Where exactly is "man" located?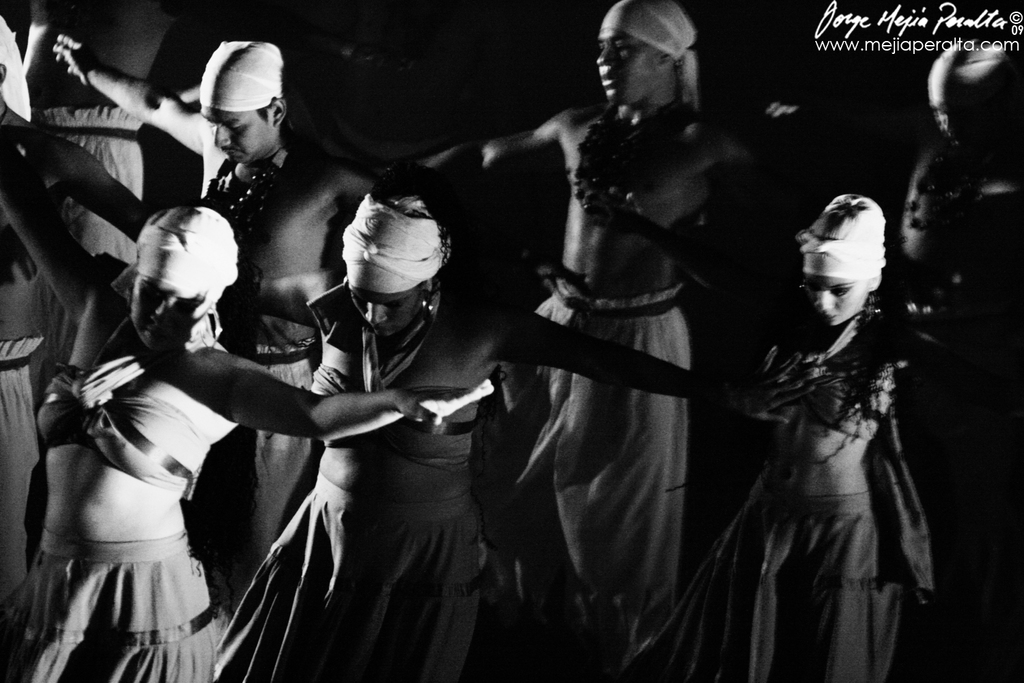
Its bounding box is [left=46, top=34, right=401, bottom=583].
